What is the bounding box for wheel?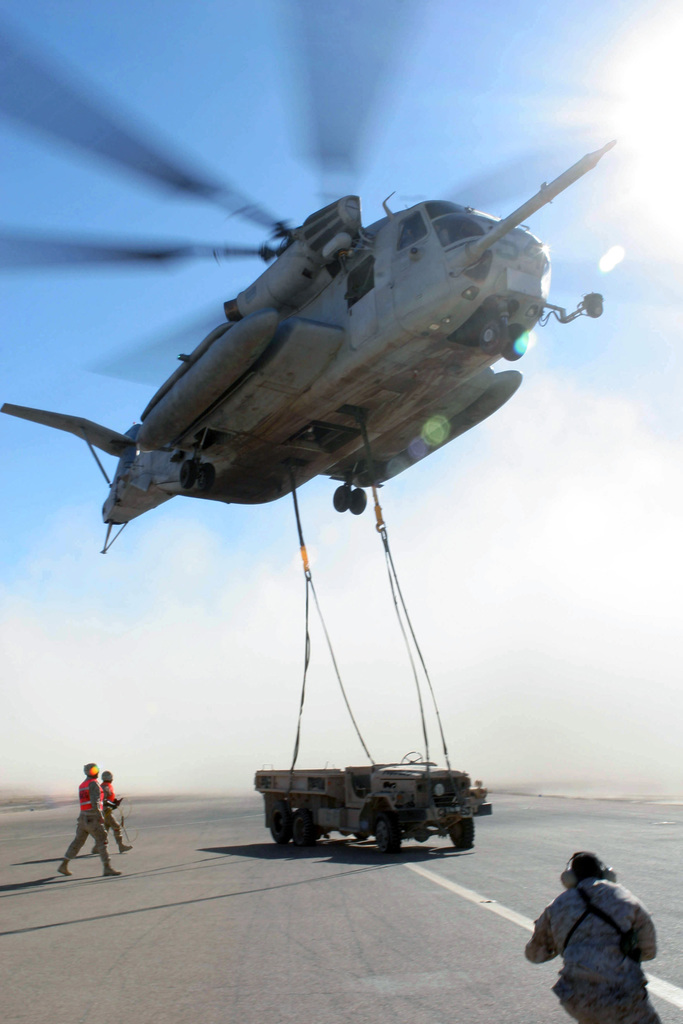
[x1=330, y1=486, x2=349, y2=515].
